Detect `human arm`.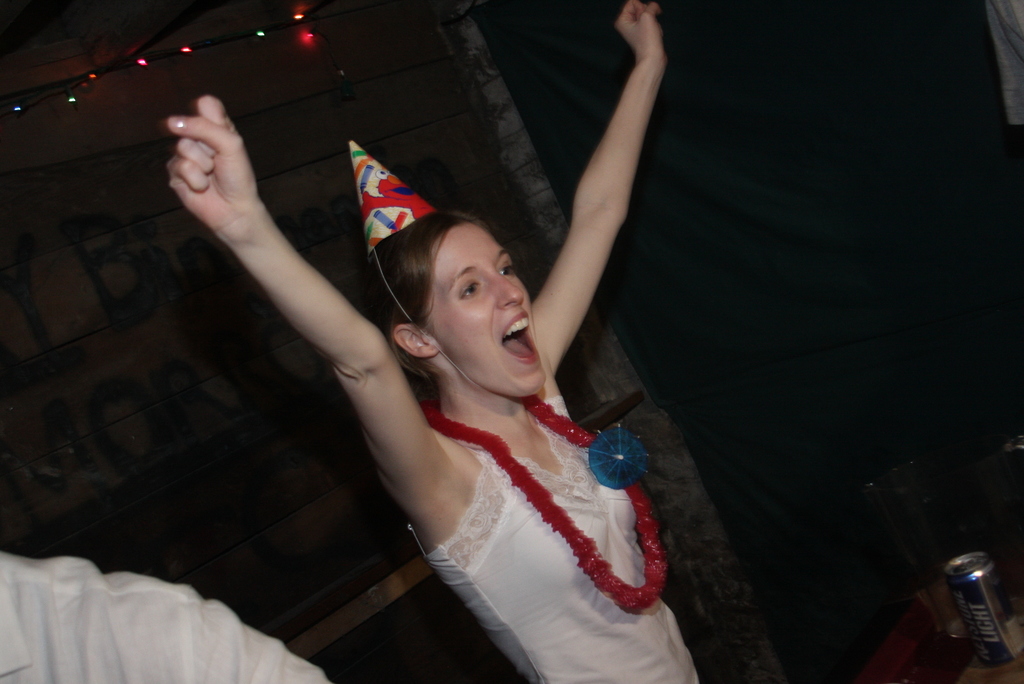
Detected at left=547, top=29, right=657, bottom=366.
